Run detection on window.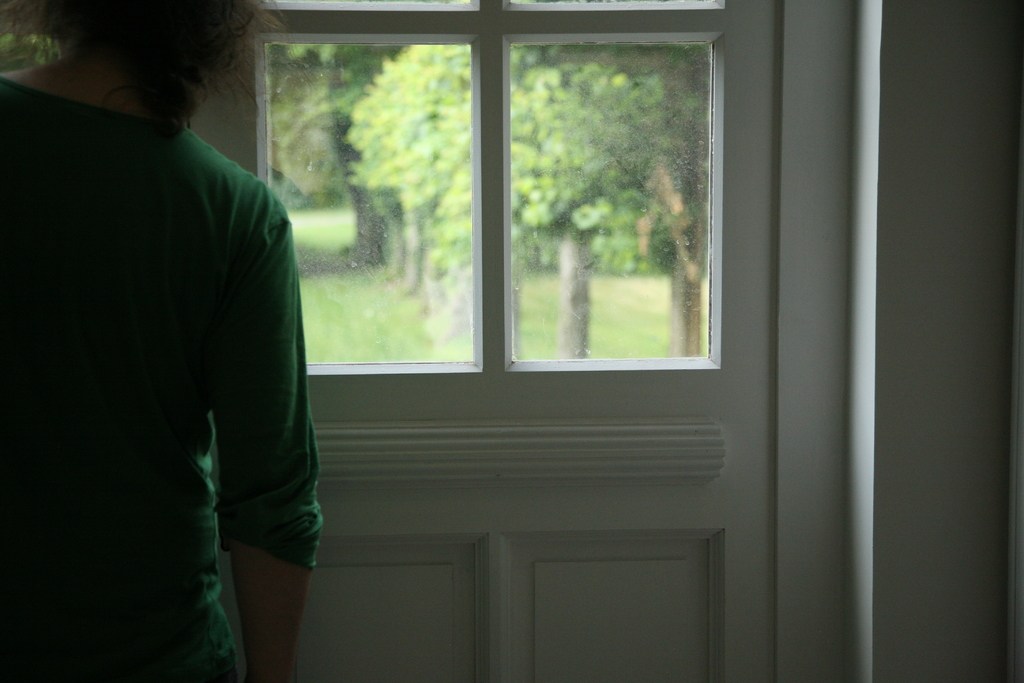
Result: 307,0,764,436.
